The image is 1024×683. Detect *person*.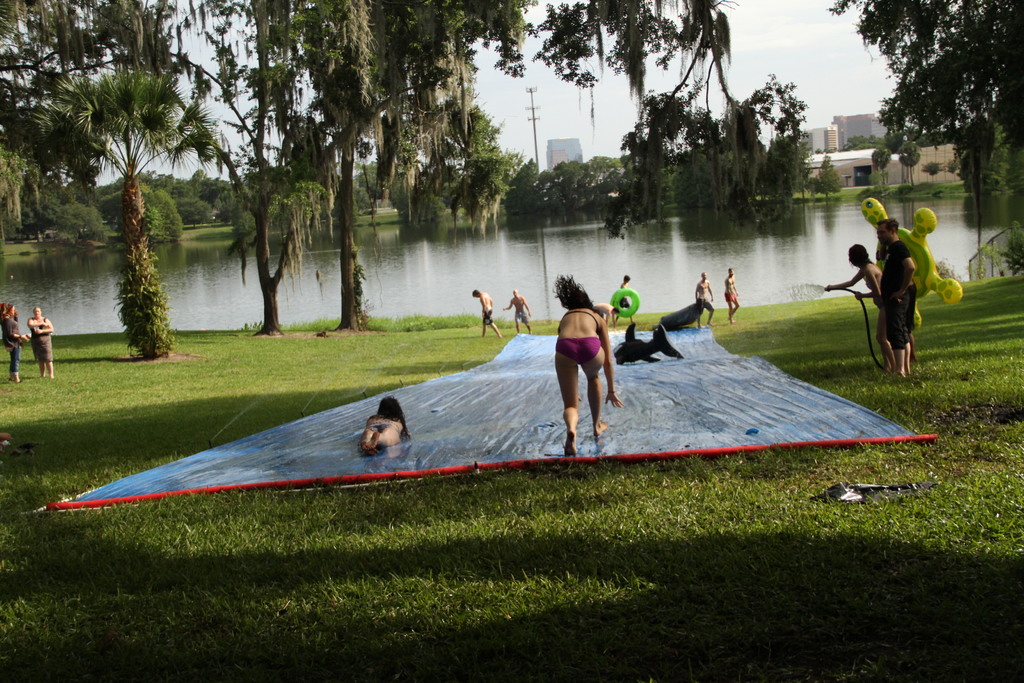
Detection: x1=549, y1=277, x2=621, y2=456.
